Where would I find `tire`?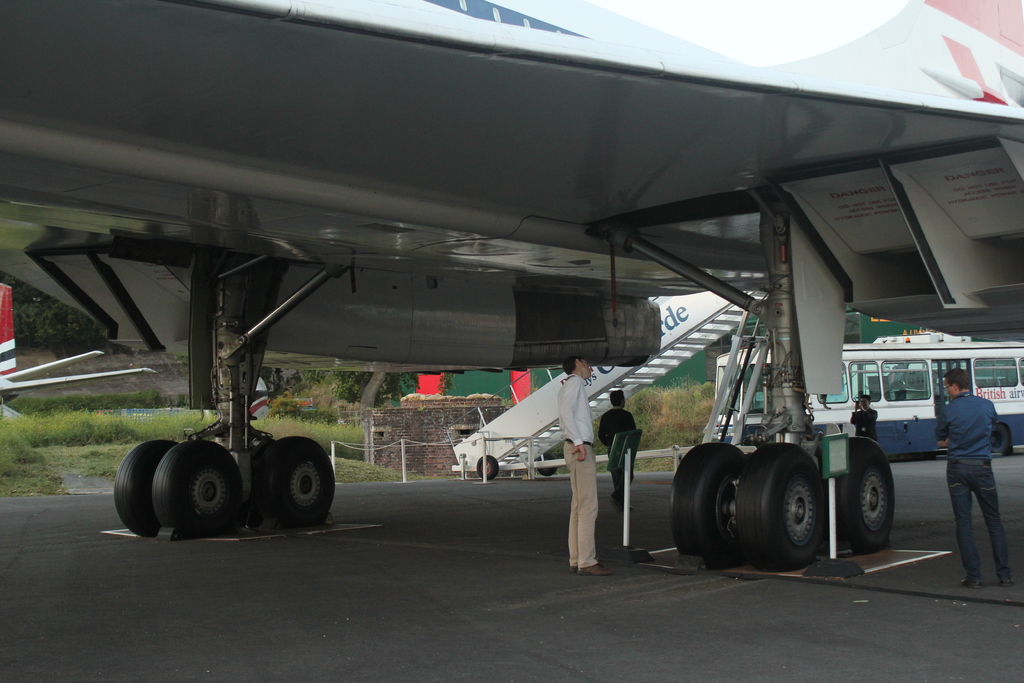
At <box>474,454,499,479</box>.
